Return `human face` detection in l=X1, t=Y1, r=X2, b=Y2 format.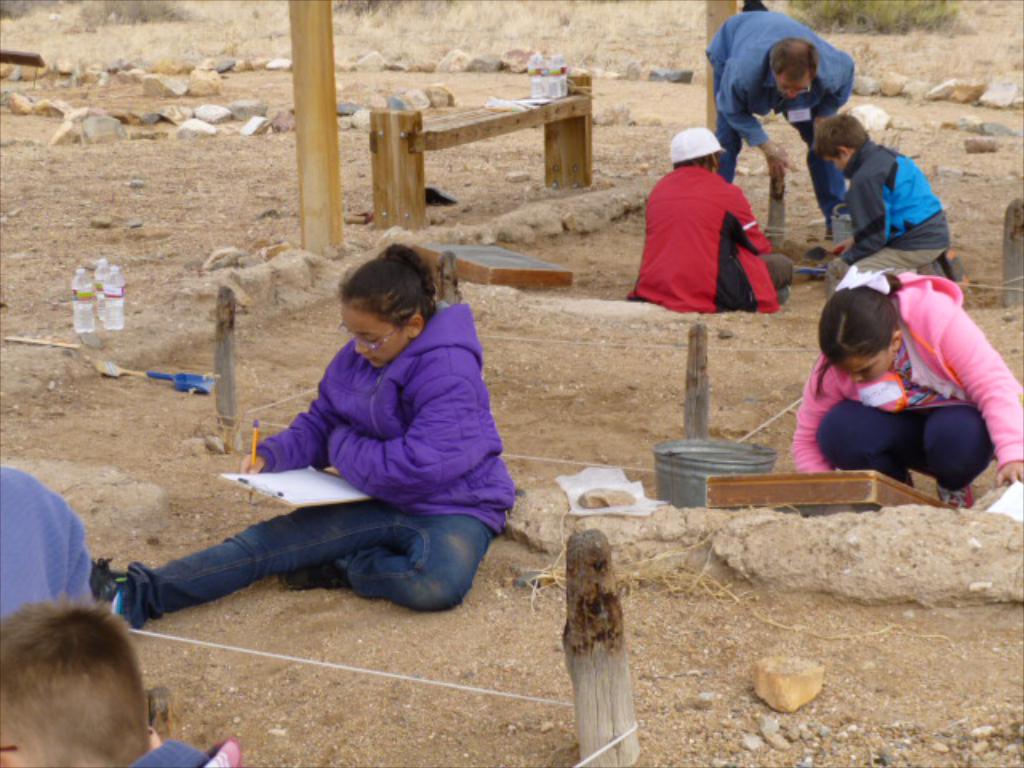
l=776, t=75, r=808, b=98.
